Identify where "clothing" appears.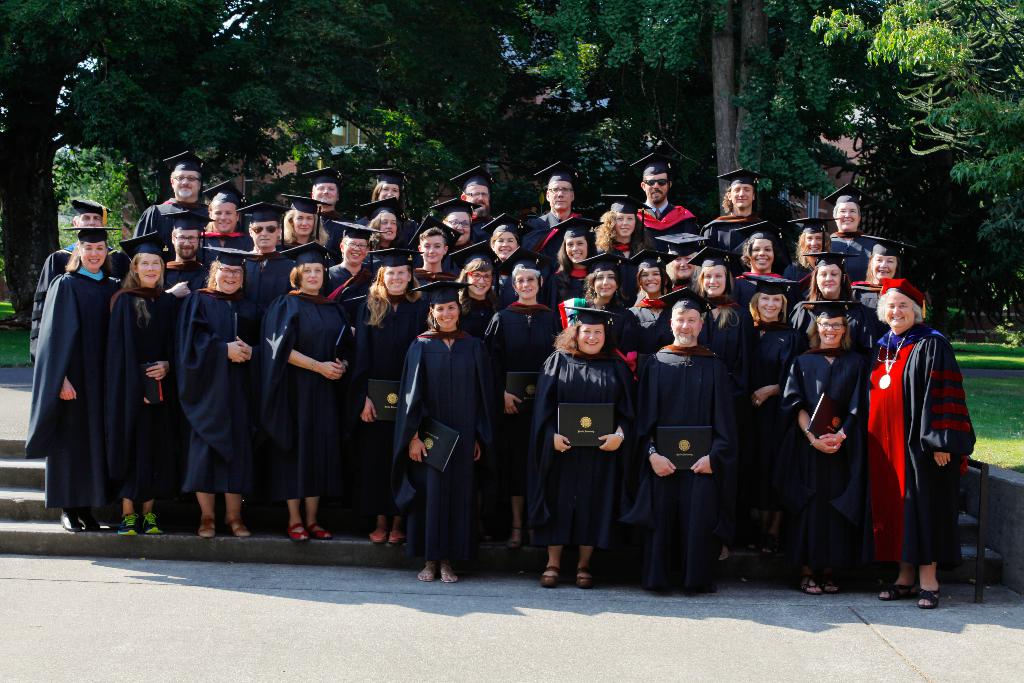
Appears at BBox(28, 267, 120, 519).
